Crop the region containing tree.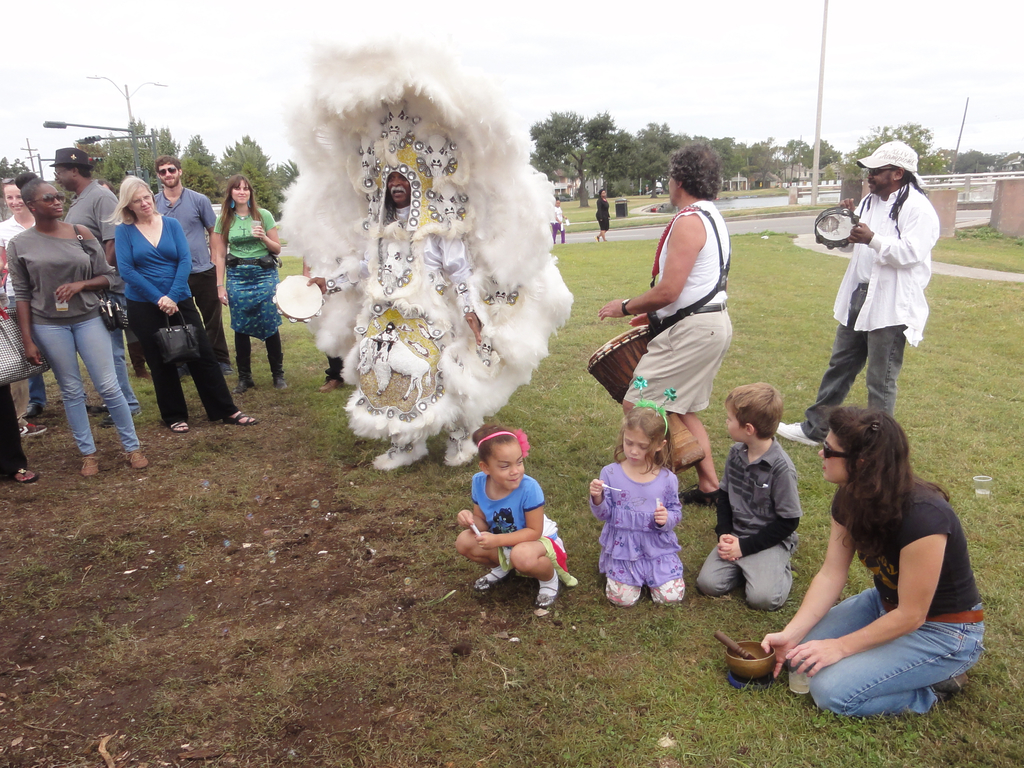
Crop region: select_region(525, 112, 631, 205).
